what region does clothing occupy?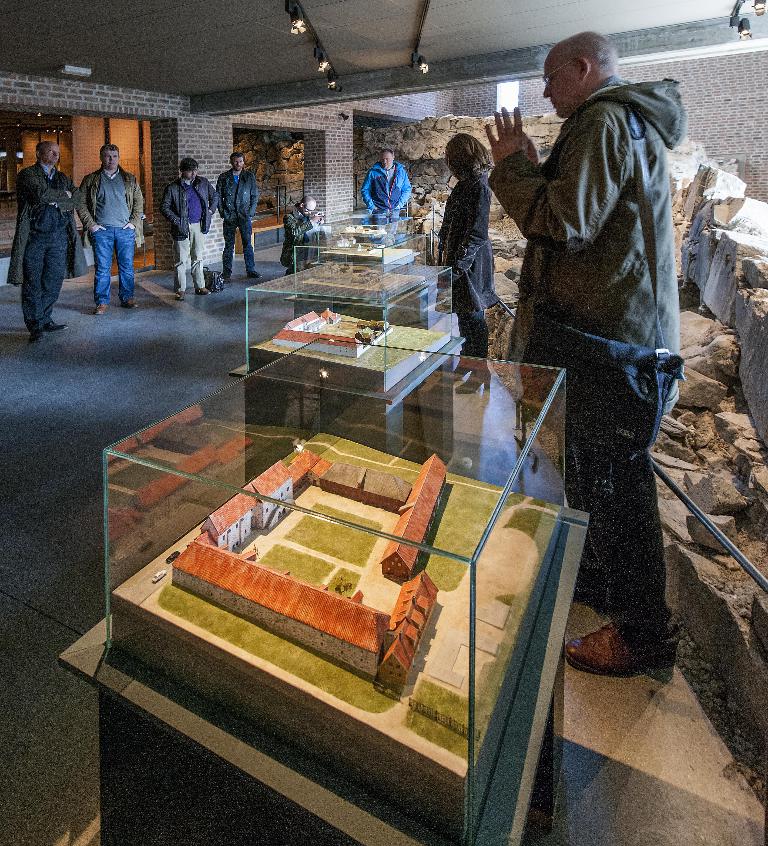
437, 172, 496, 359.
